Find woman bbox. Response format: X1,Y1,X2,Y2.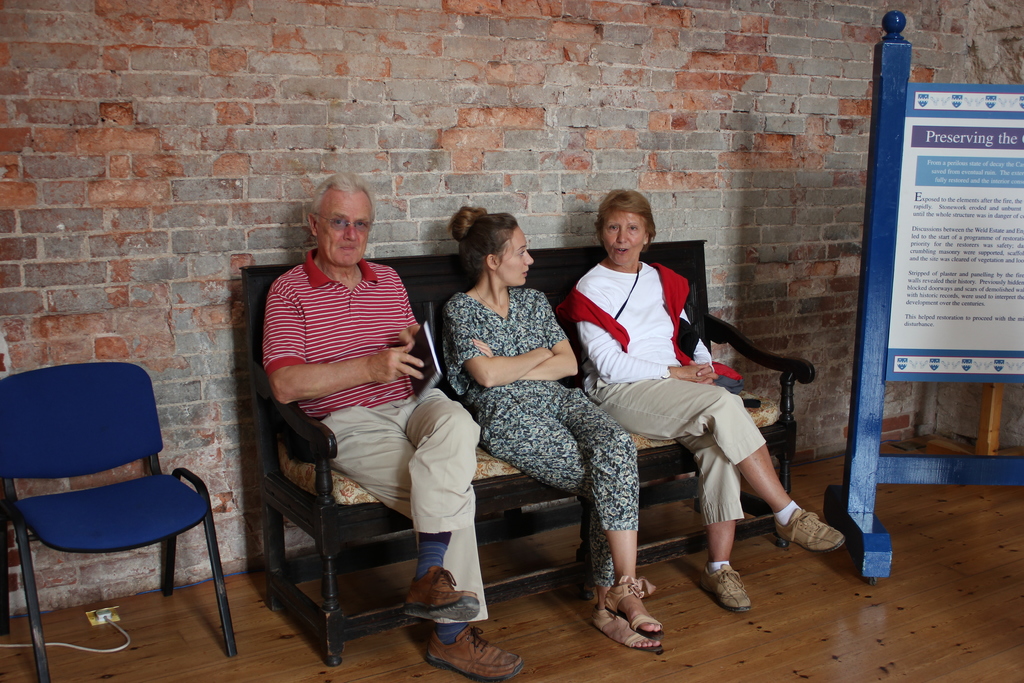
556,186,847,609.
